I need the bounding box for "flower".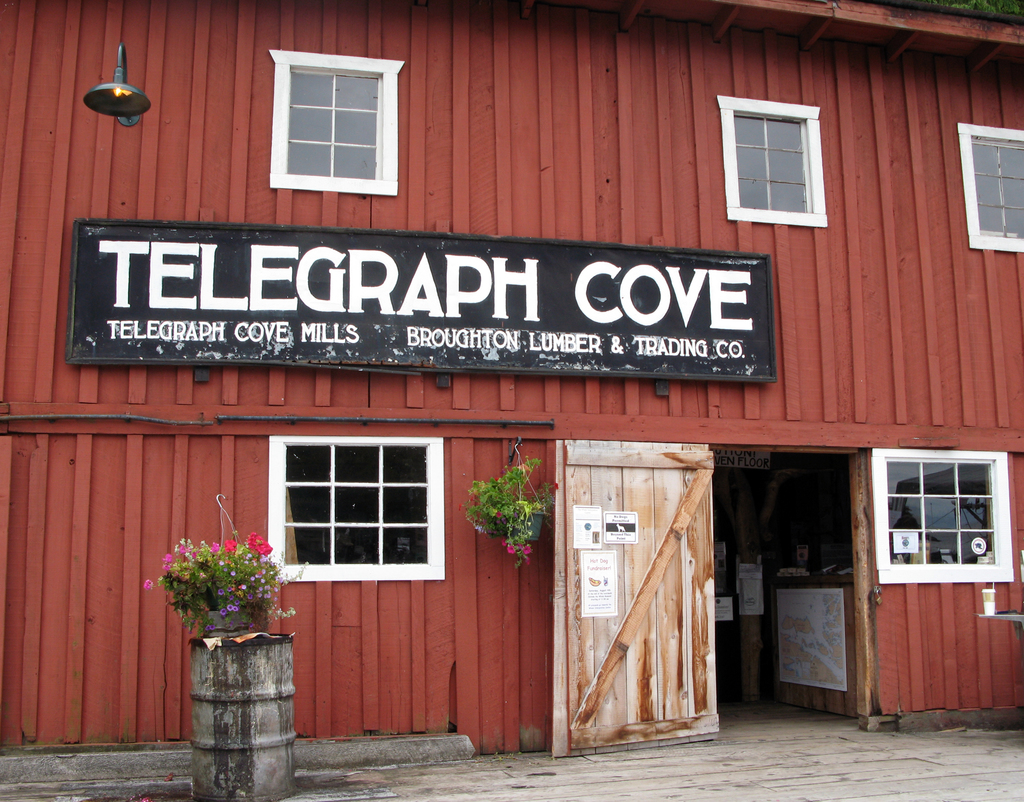
Here it is: select_region(142, 577, 152, 587).
